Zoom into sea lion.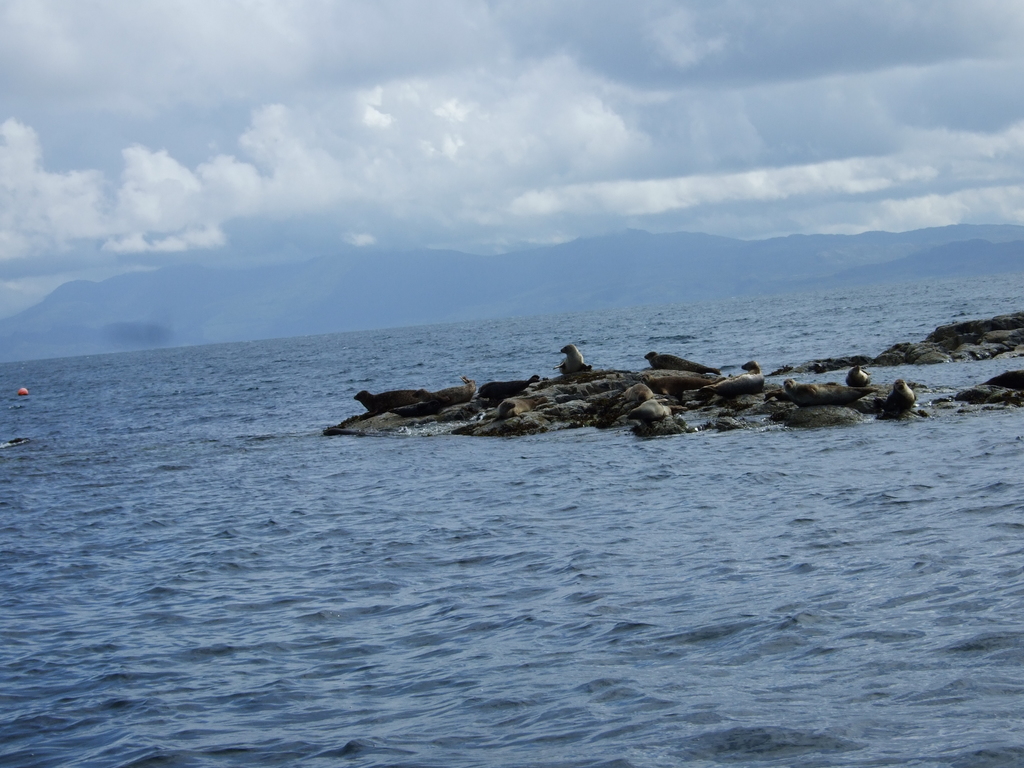
Zoom target: detection(889, 375, 916, 413).
